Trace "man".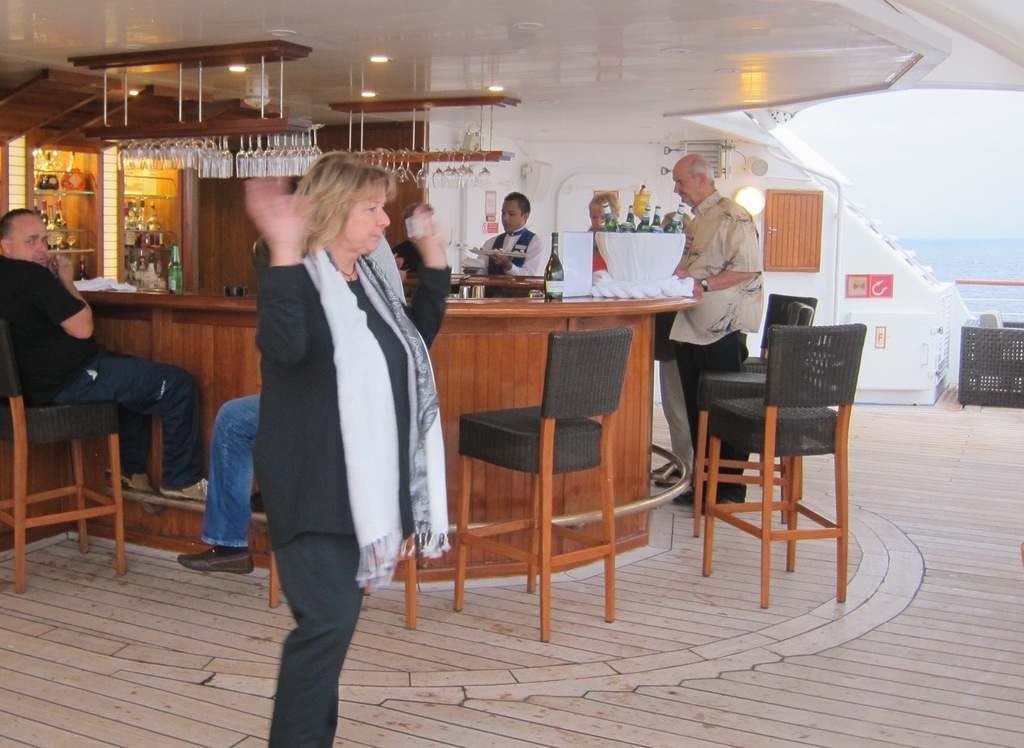
Traced to locate(0, 202, 204, 506).
